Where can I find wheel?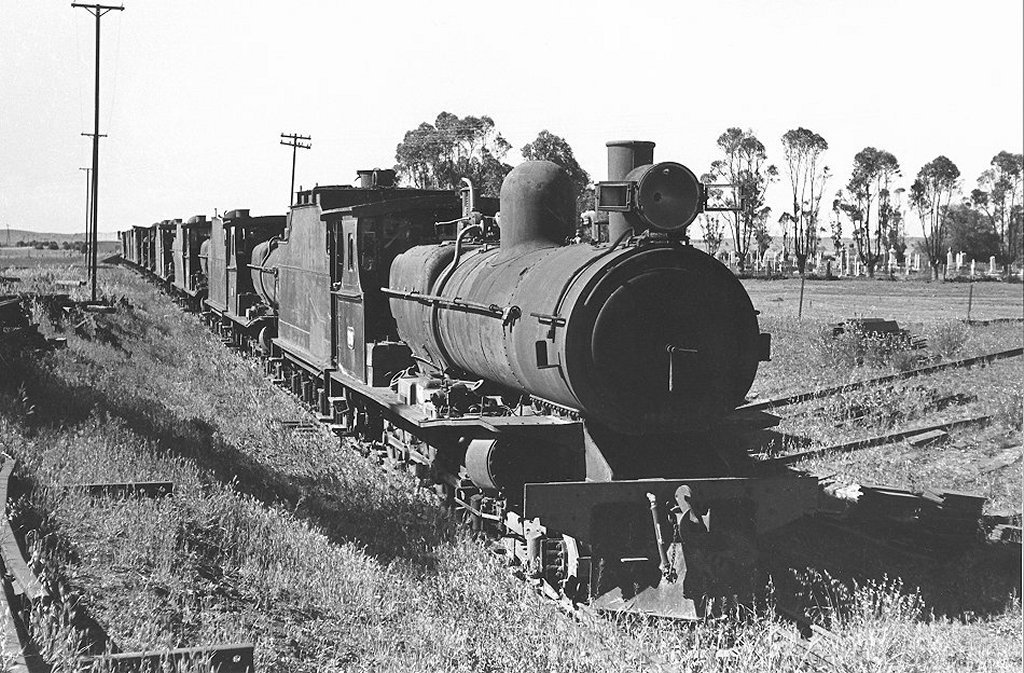
You can find it at bbox=(539, 532, 581, 595).
